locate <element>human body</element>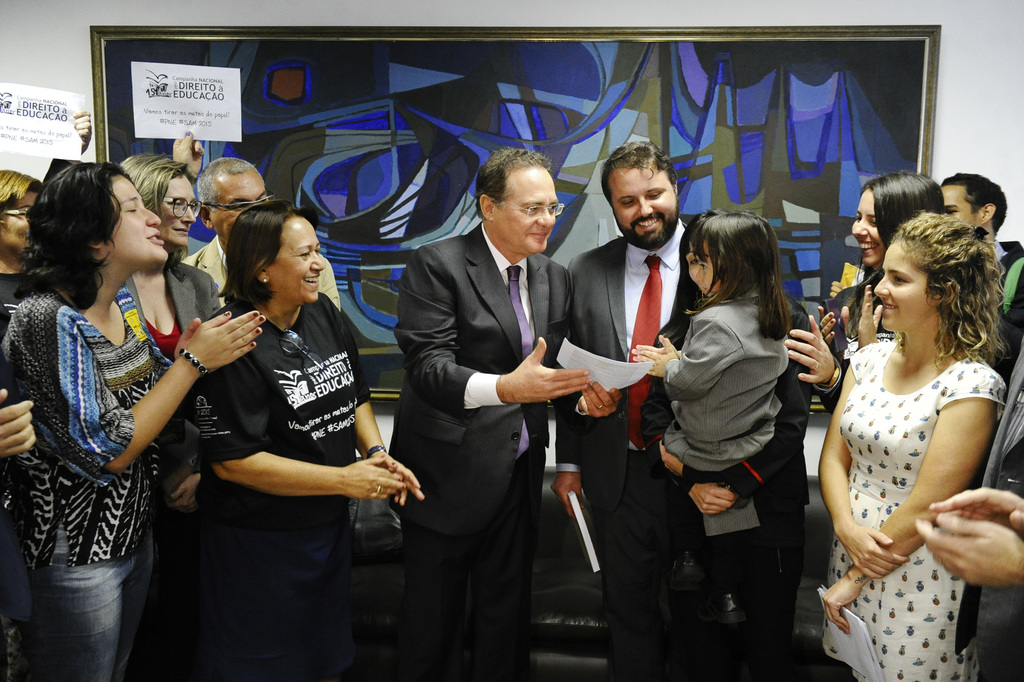
{"x1": 398, "y1": 220, "x2": 631, "y2": 681}
